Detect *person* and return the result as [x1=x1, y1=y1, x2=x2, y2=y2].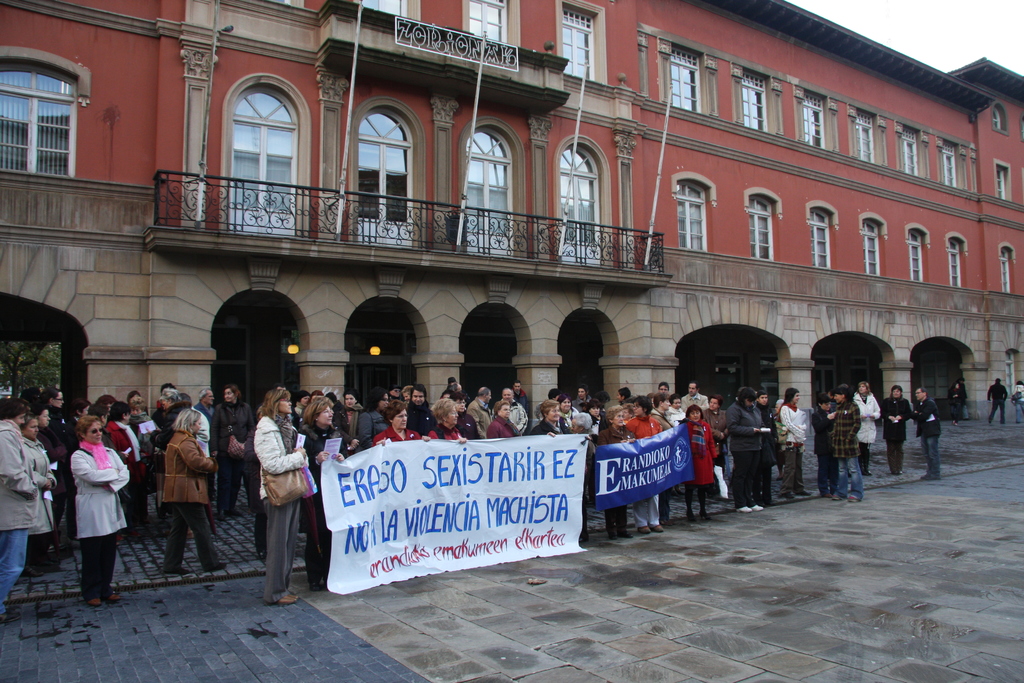
[x1=172, y1=387, x2=219, y2=532].
